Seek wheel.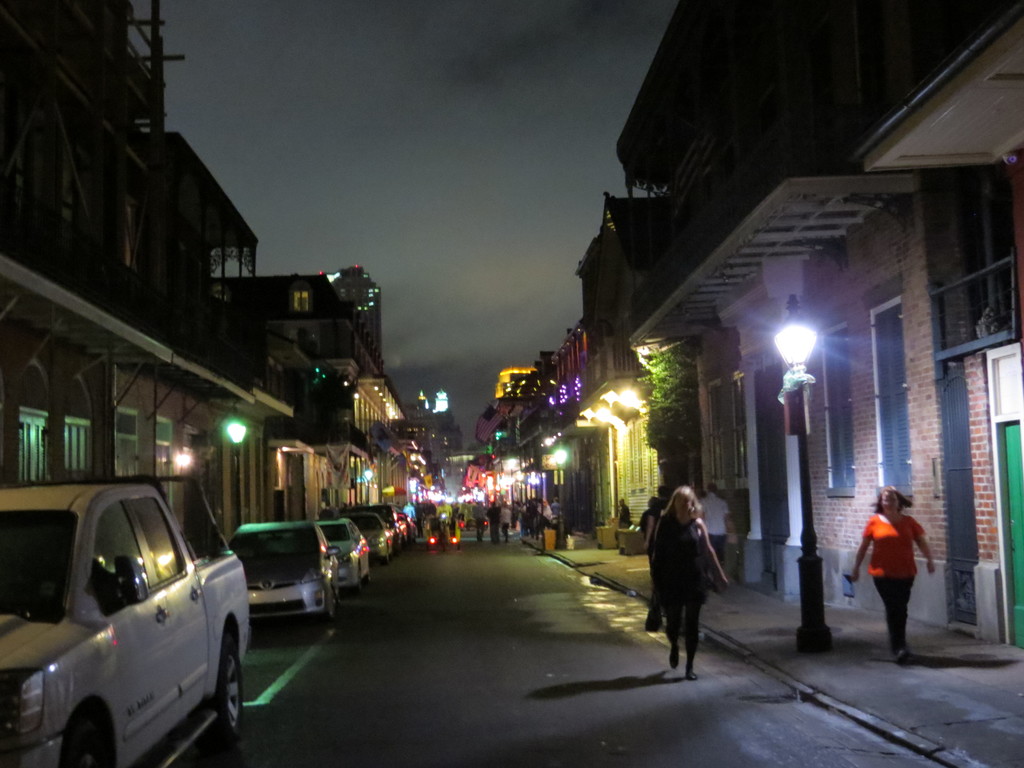
pyautogui.locateOnScreen(318, 579, 345, 619).
